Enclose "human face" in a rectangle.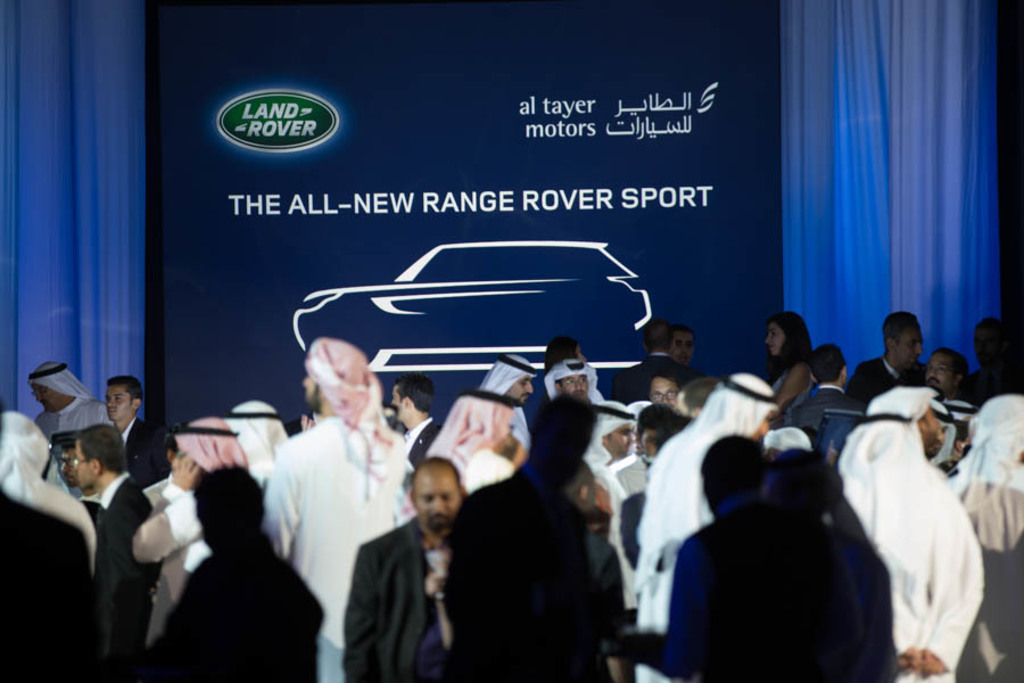
crop(892, 332, 923, 362).
